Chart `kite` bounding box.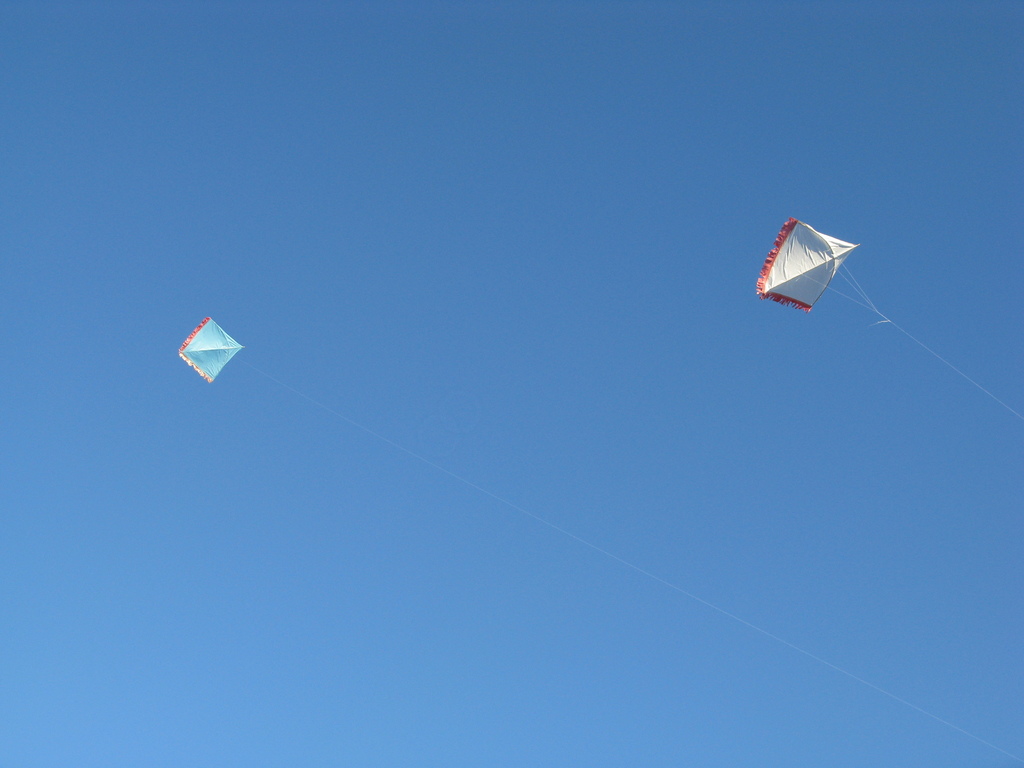
Charted: select_region(177, 315, 247, 387).
